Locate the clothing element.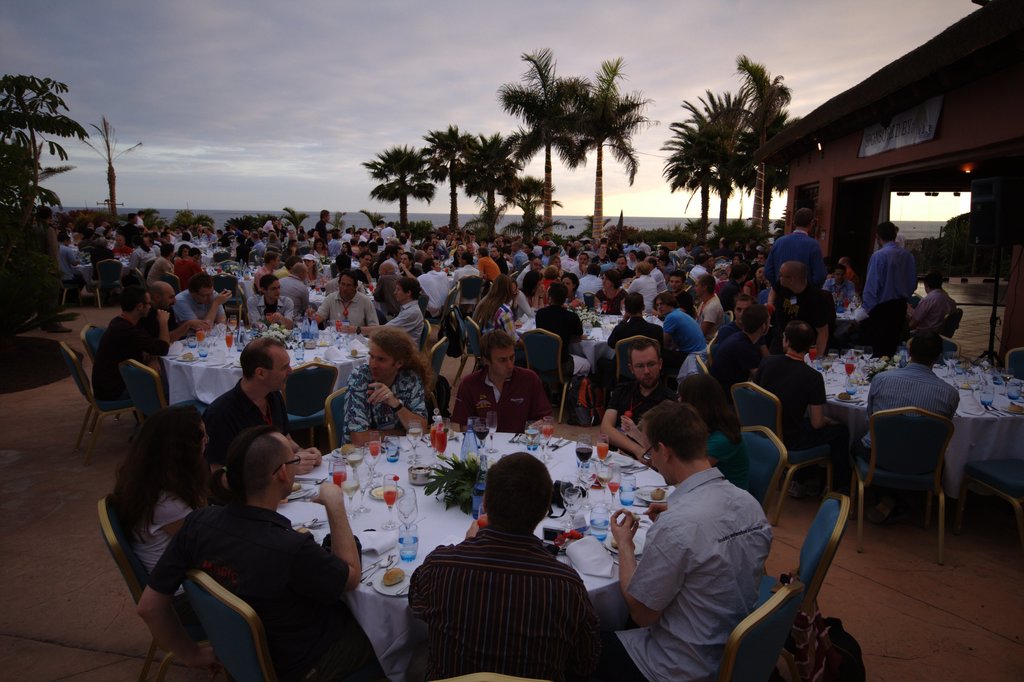
Element bbox: (x1=406, y1=496, x2=615, y2=675).
